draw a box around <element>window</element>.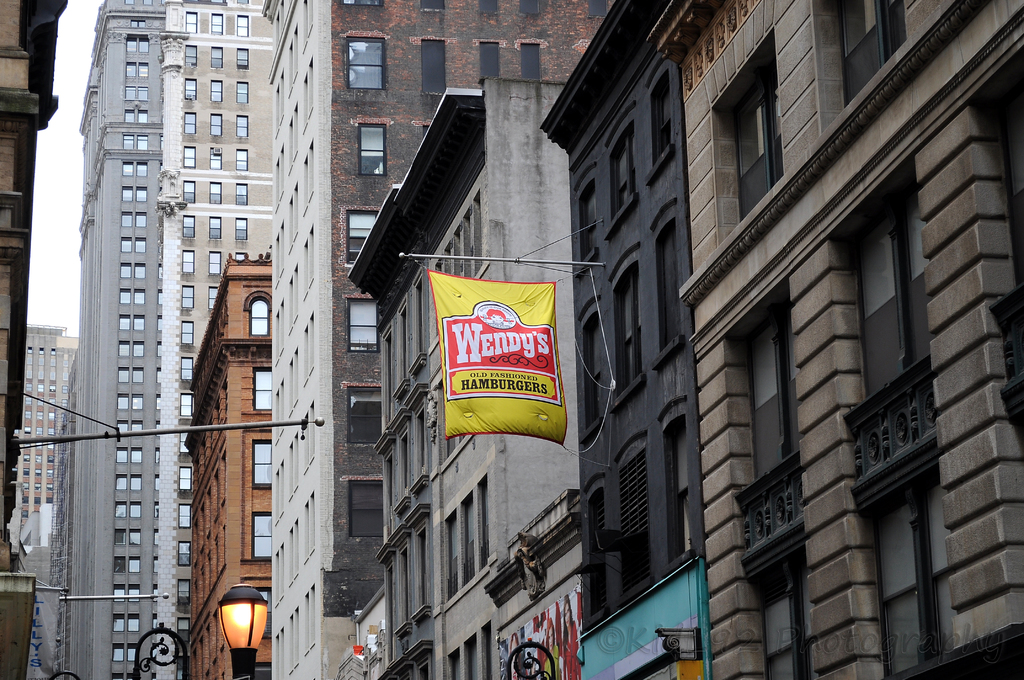
(588, 0, 607, 19).
